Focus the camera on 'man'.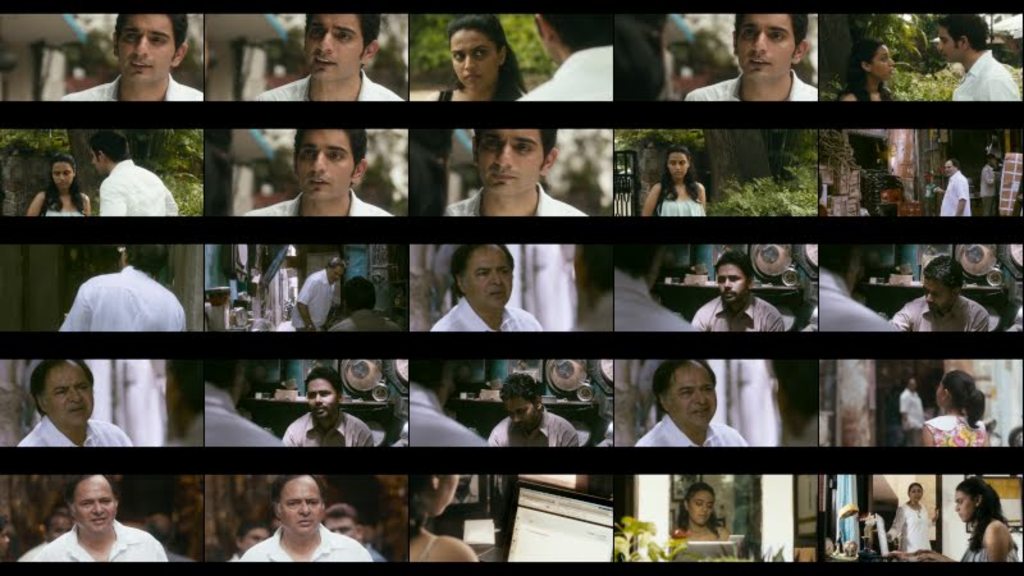
Focus region: region(325, 275, 403, 332).
